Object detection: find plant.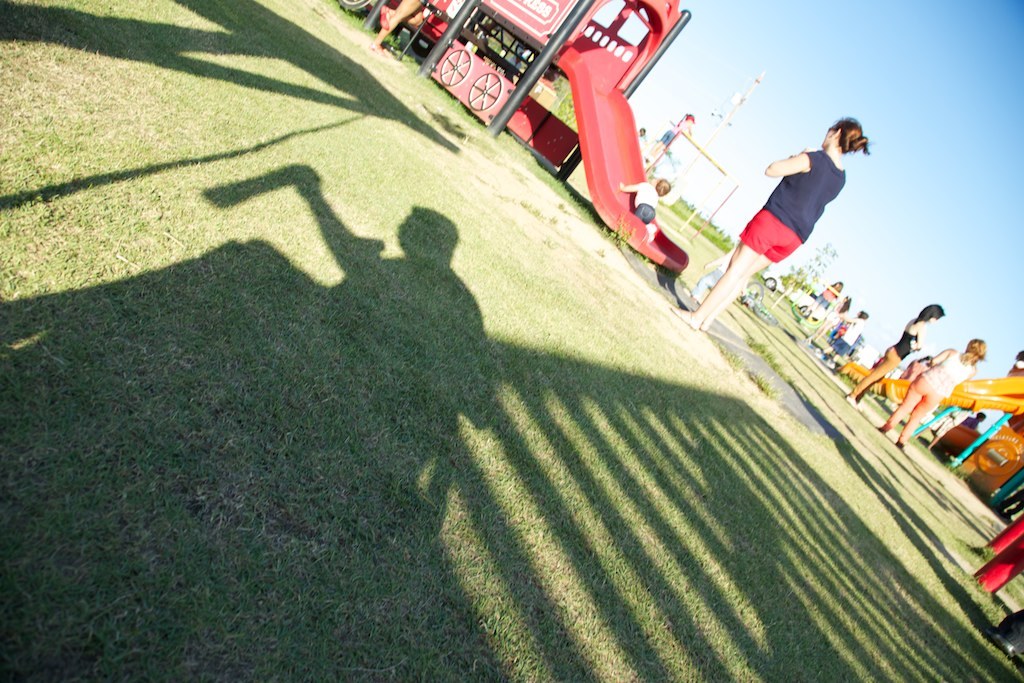
l=750, t=363, r=777, b=399.
